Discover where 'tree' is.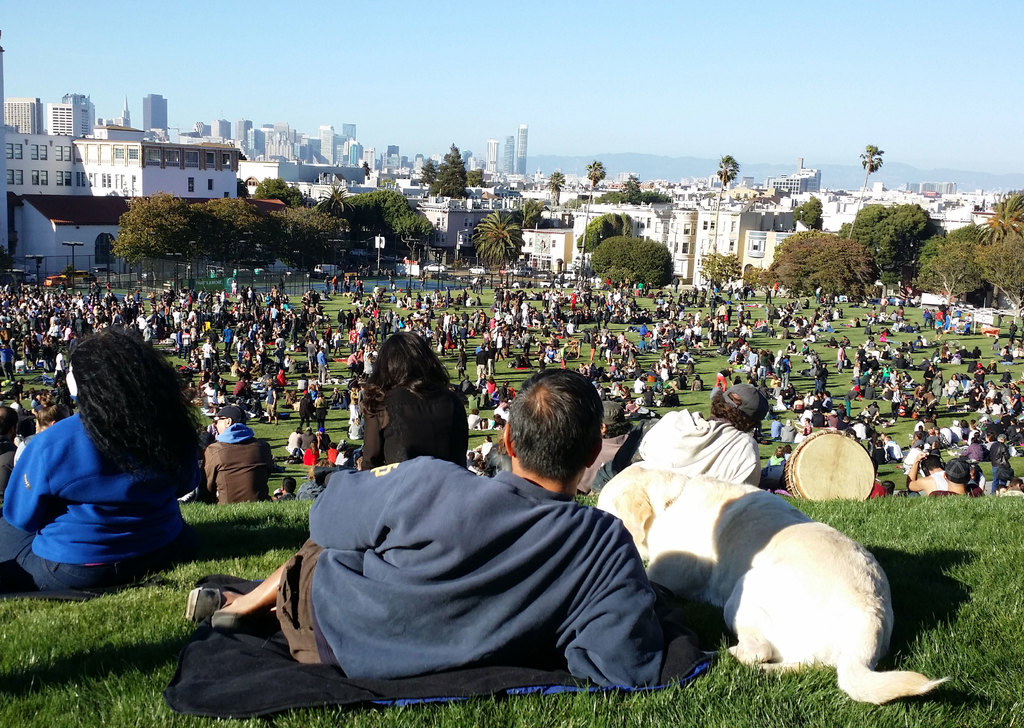
Discovered at BBox(463, 169, 490, 192).
